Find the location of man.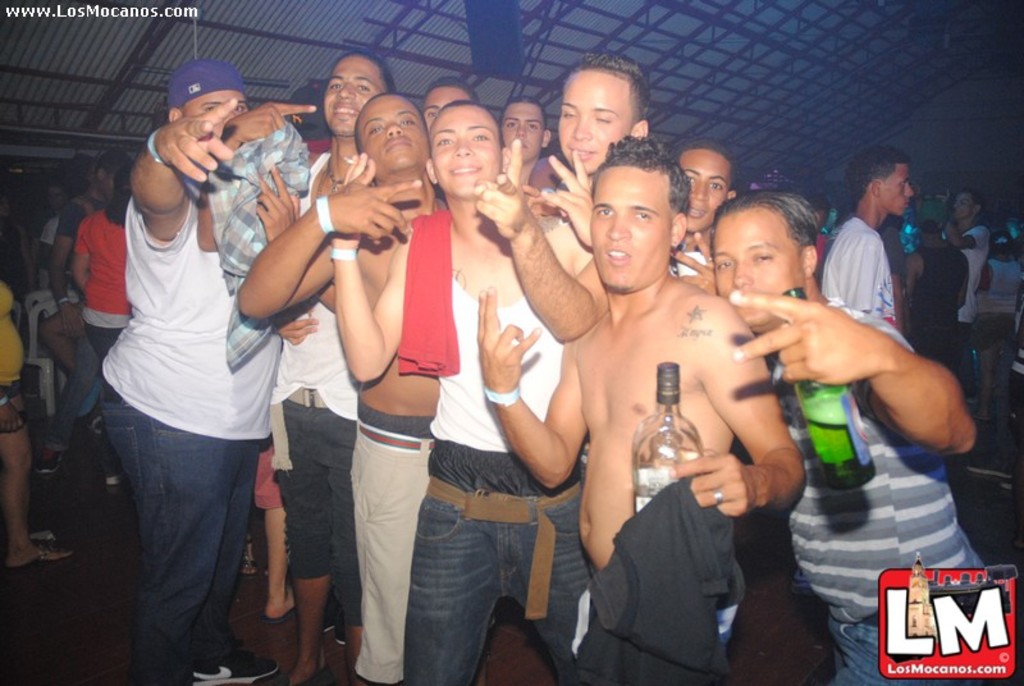
Location: [x1=925, y1=180, x2=995, y2=363].
